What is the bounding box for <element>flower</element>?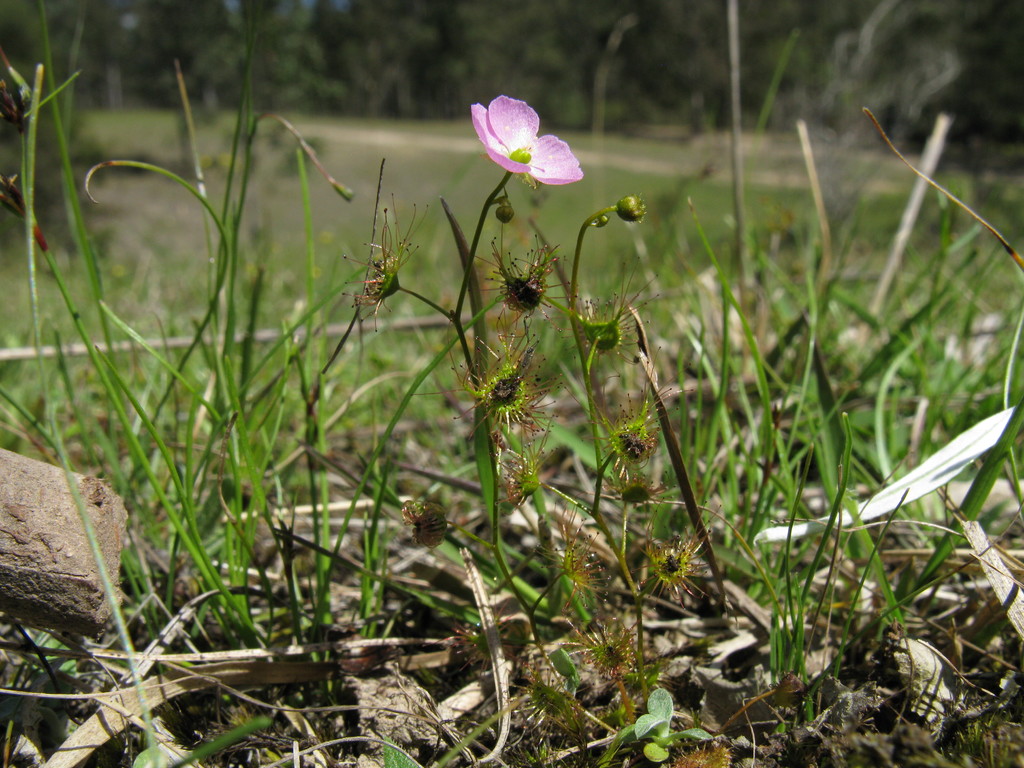
bbox=(338, 192, 437, 336).
